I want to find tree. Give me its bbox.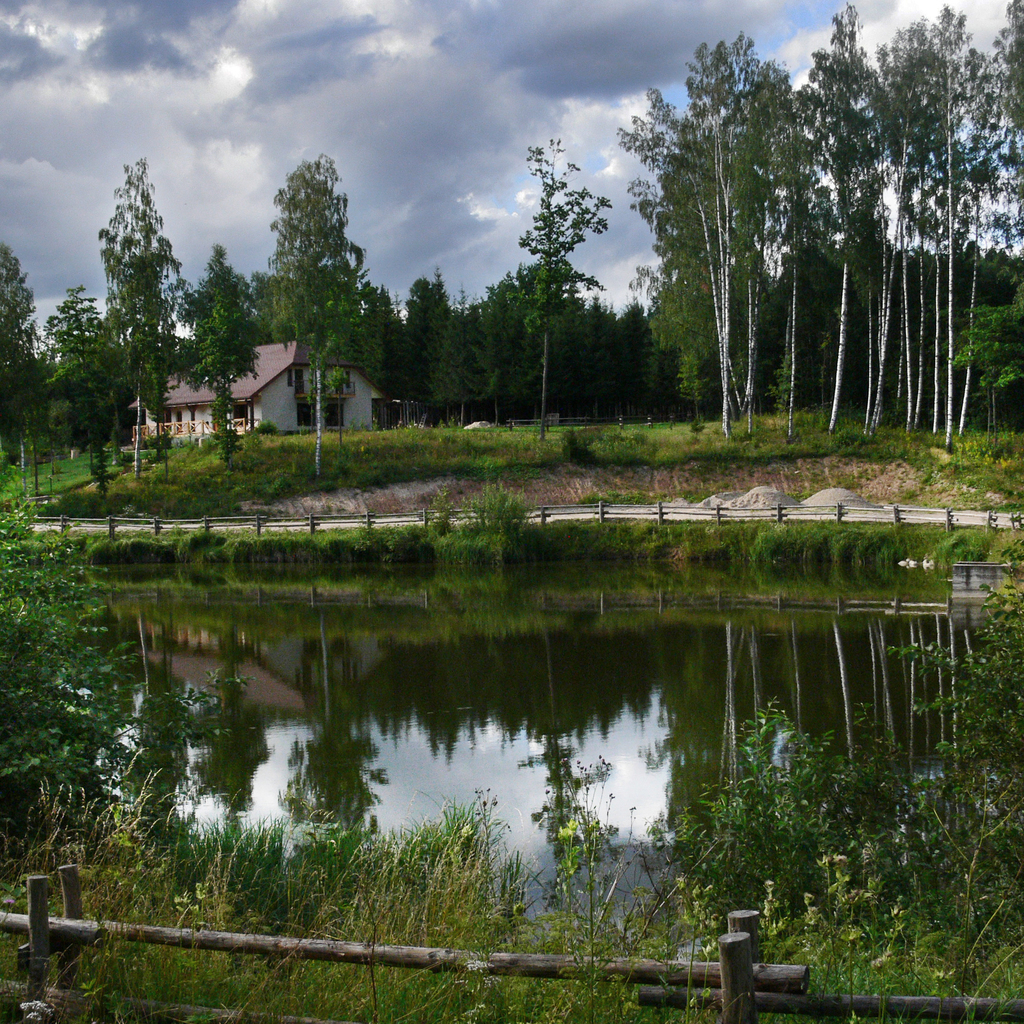
[646,45,854,445].
